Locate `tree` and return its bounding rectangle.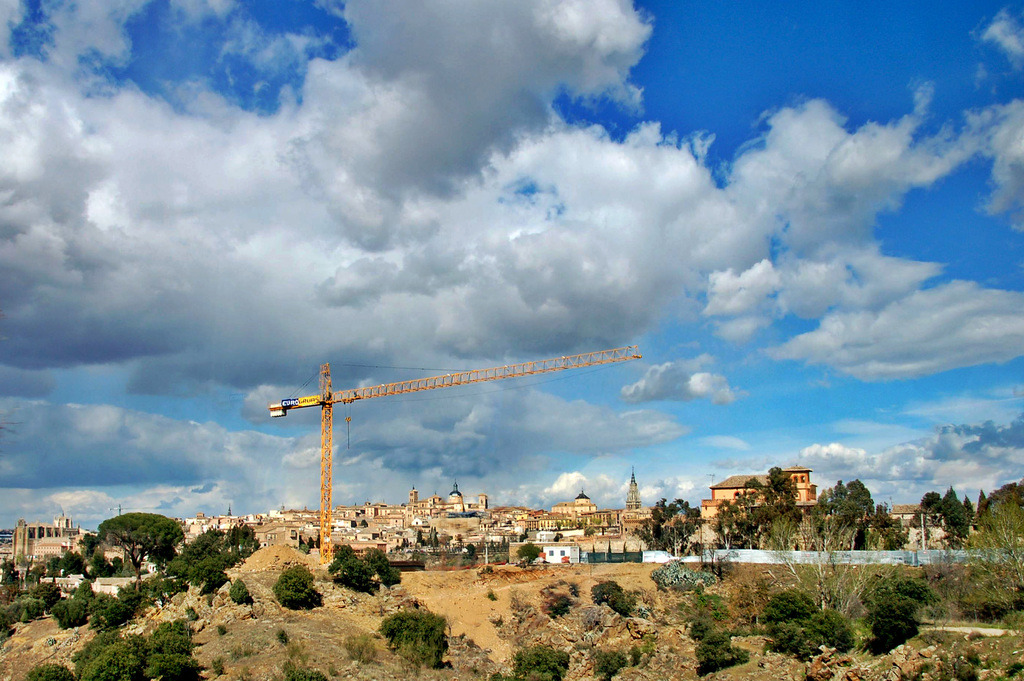
595,650,623,680.
